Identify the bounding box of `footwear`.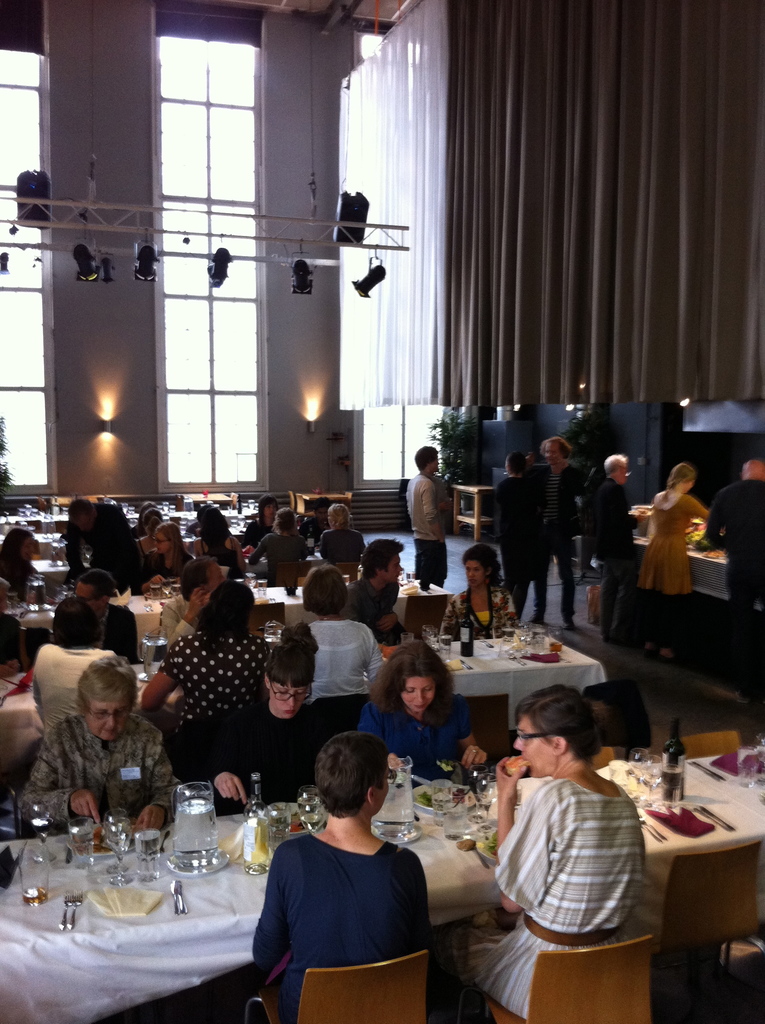
rect(565, 614, 579, 629).
